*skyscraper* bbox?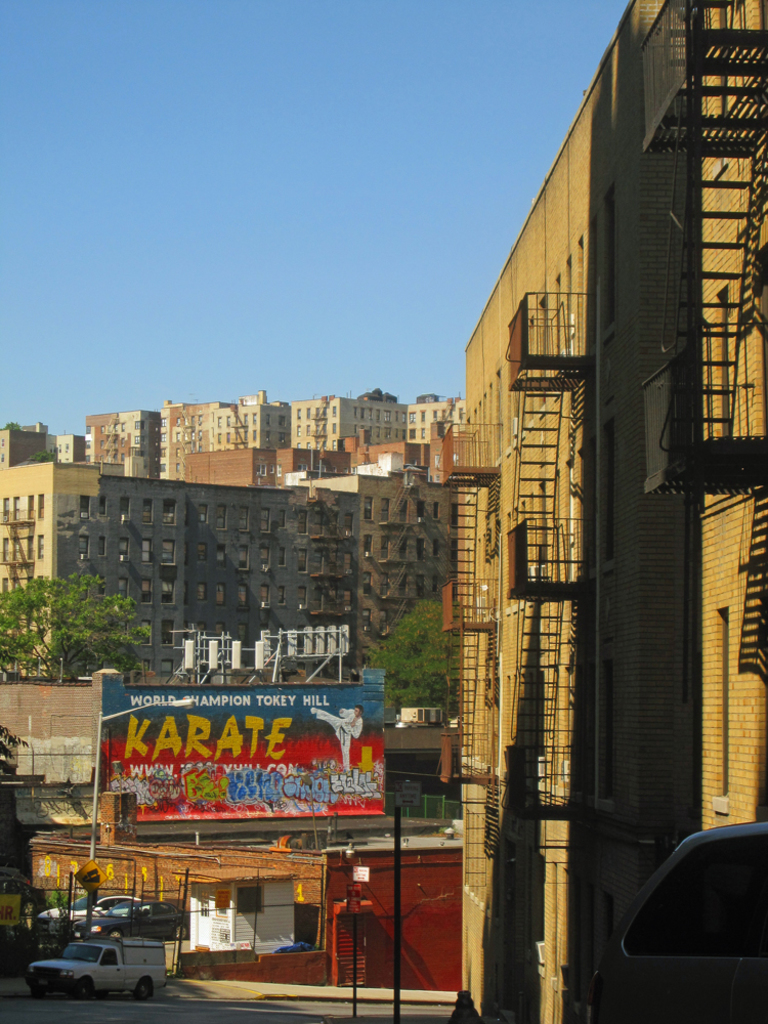
box=[421, 0, 767, 1023]
